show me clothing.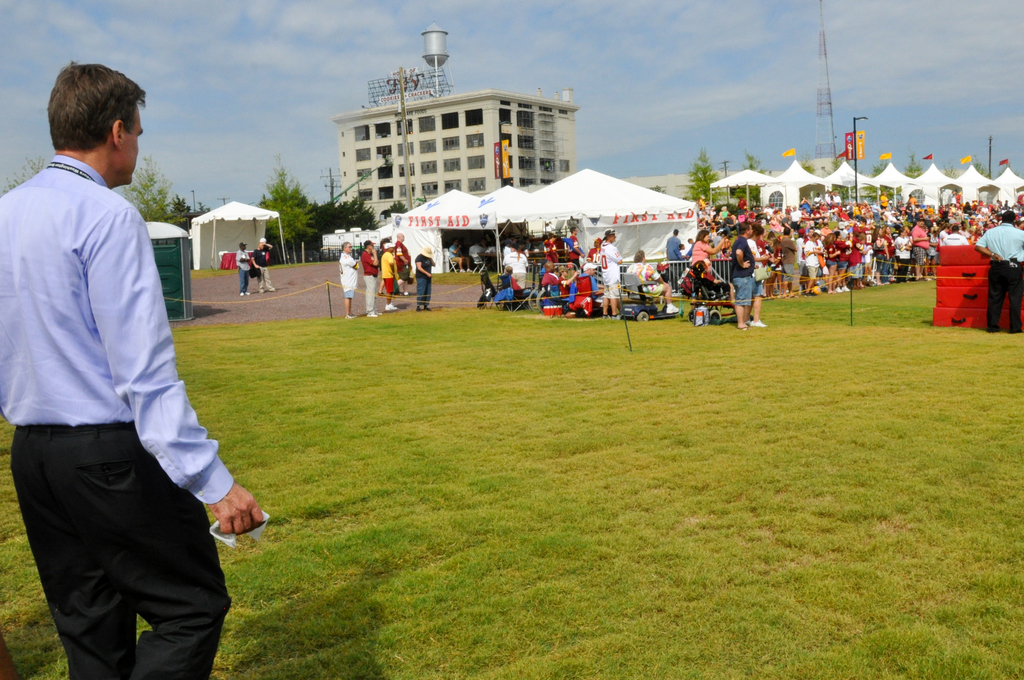
clothing is here: [x1=251, y1=244, x2=272, y2=289].
